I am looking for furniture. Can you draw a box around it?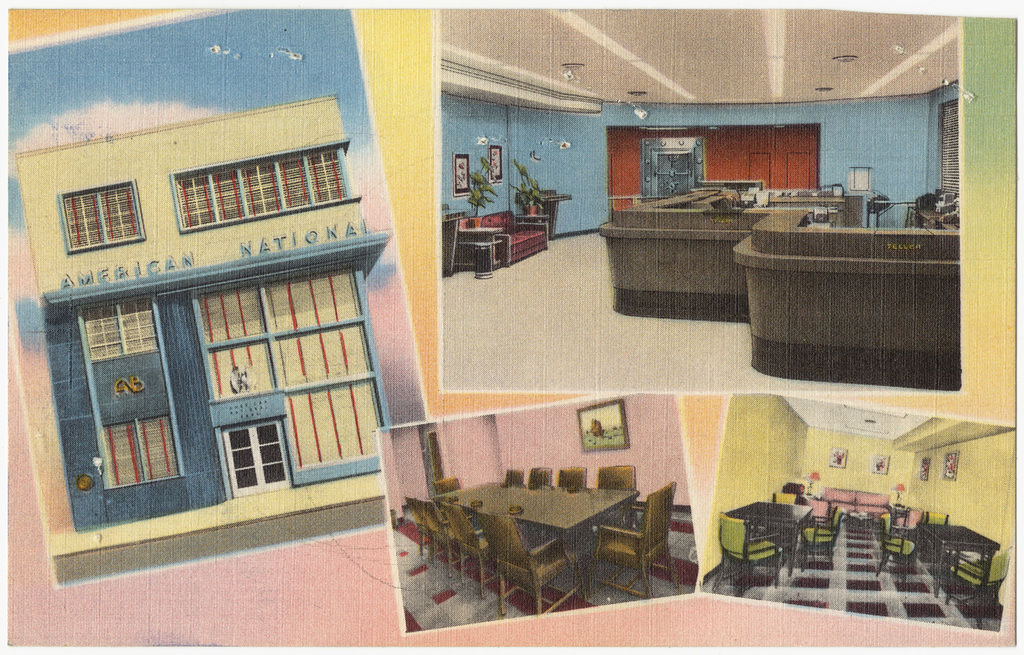
Sure, the bounding box is 520:185:572:239.
